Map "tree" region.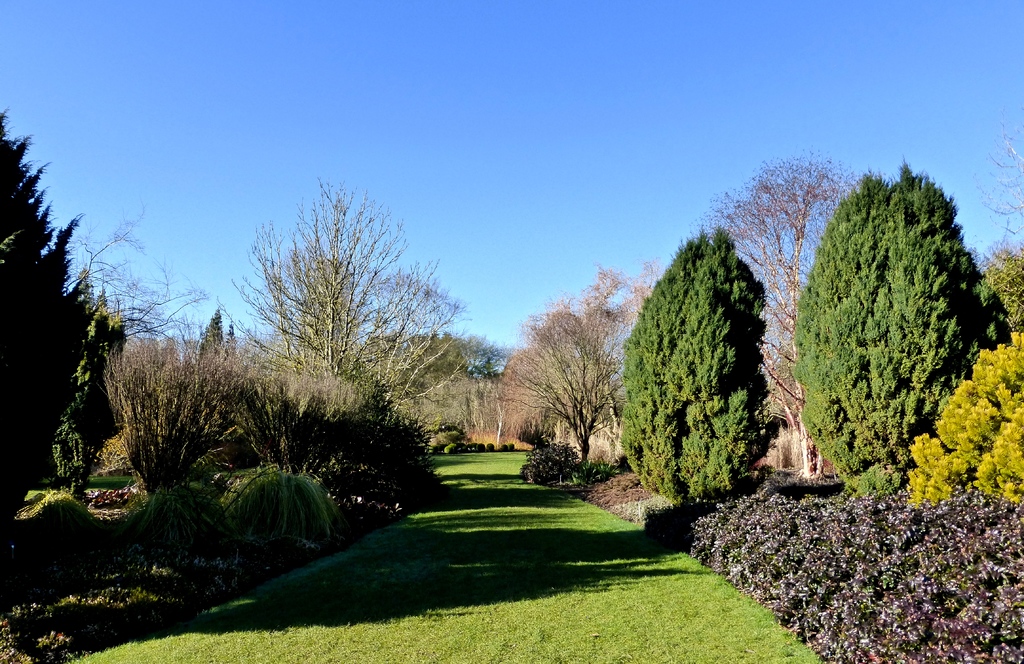
Mapped to 698:148:865:484.
